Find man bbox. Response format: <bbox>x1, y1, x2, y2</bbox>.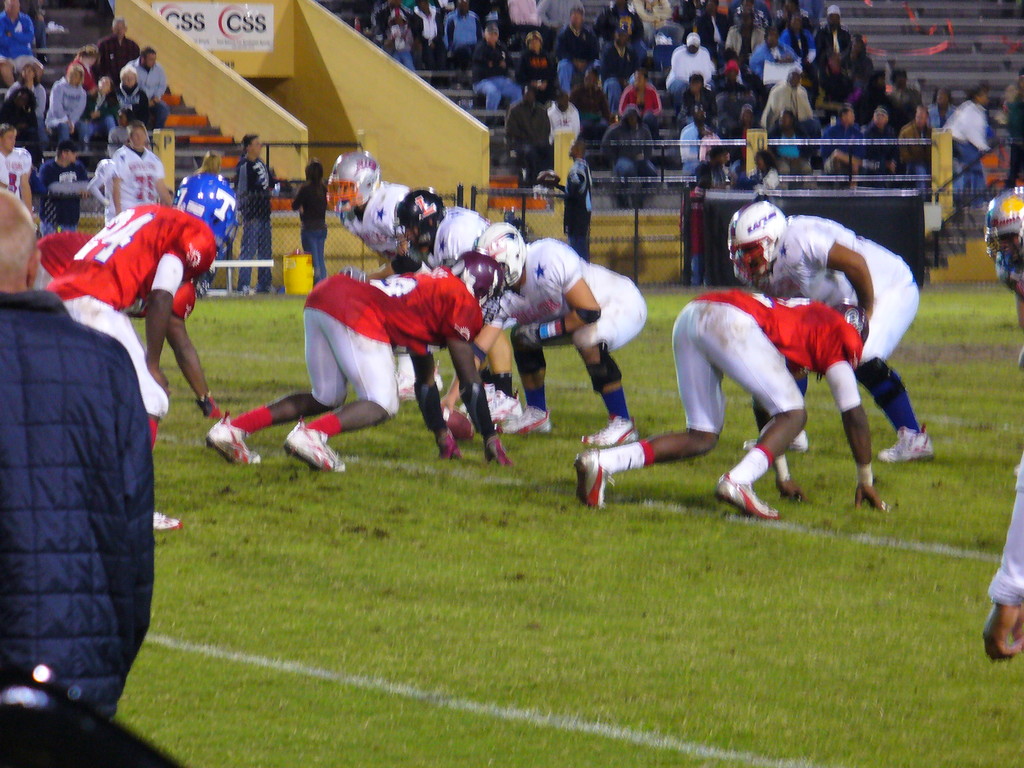
<bbox>33, 233, 225, 419</bbox>.
